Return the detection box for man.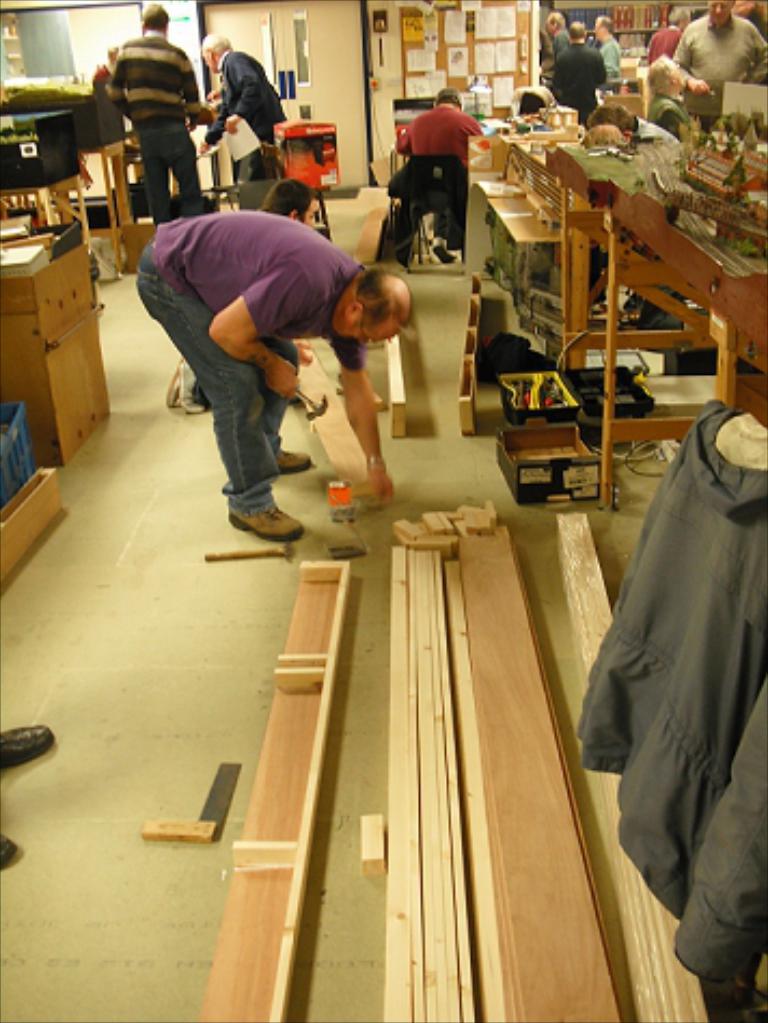
left=649, top=4, right=688, bottom=60.
